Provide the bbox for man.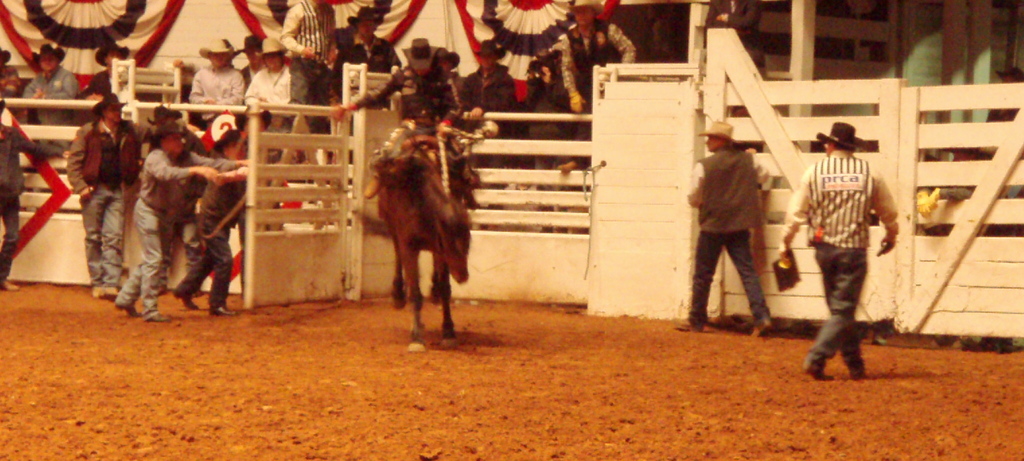
{"x1": 148, "y1": 108, "x2": 207, "y2": 287}.
